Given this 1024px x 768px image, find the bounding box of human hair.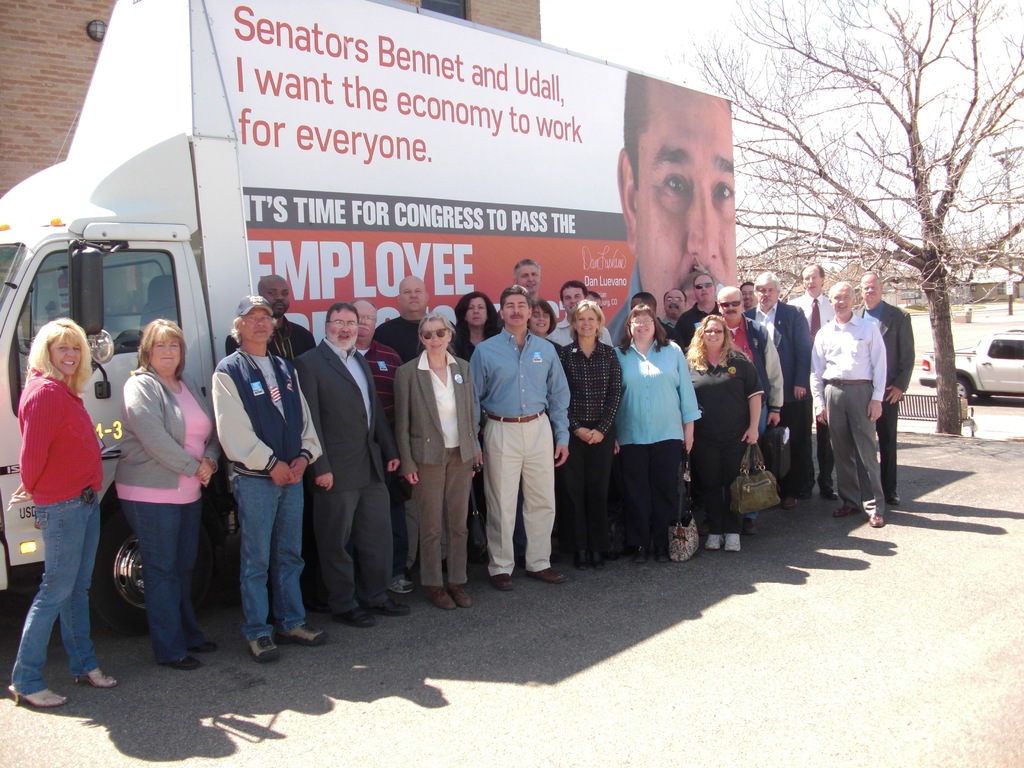
x1=620 y1=73 x2=645 y2=186.
